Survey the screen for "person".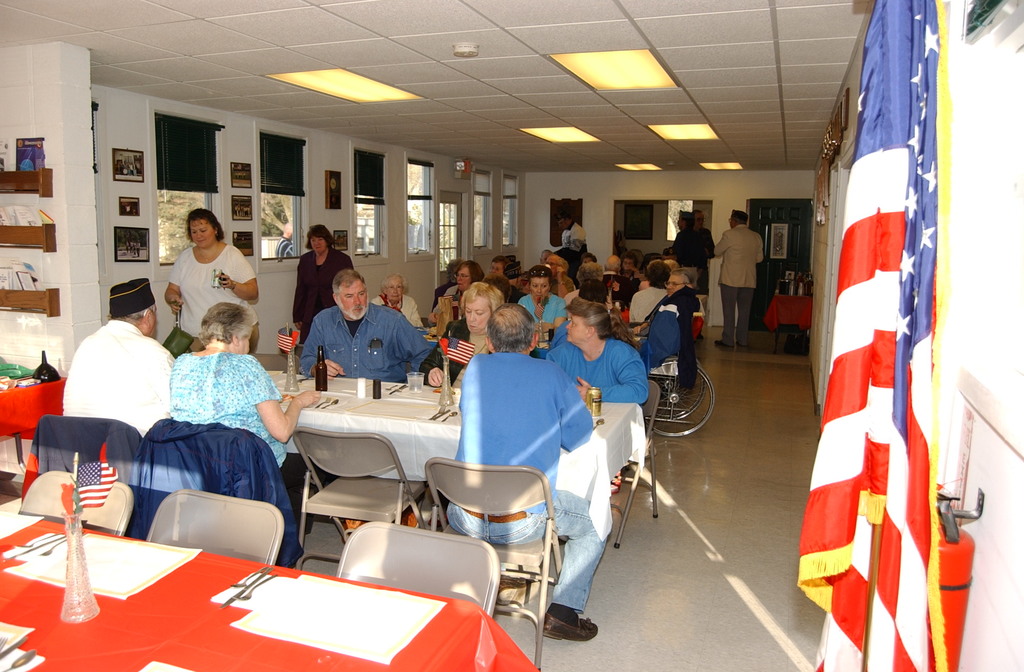
Survey found: 19/147/34/172.
